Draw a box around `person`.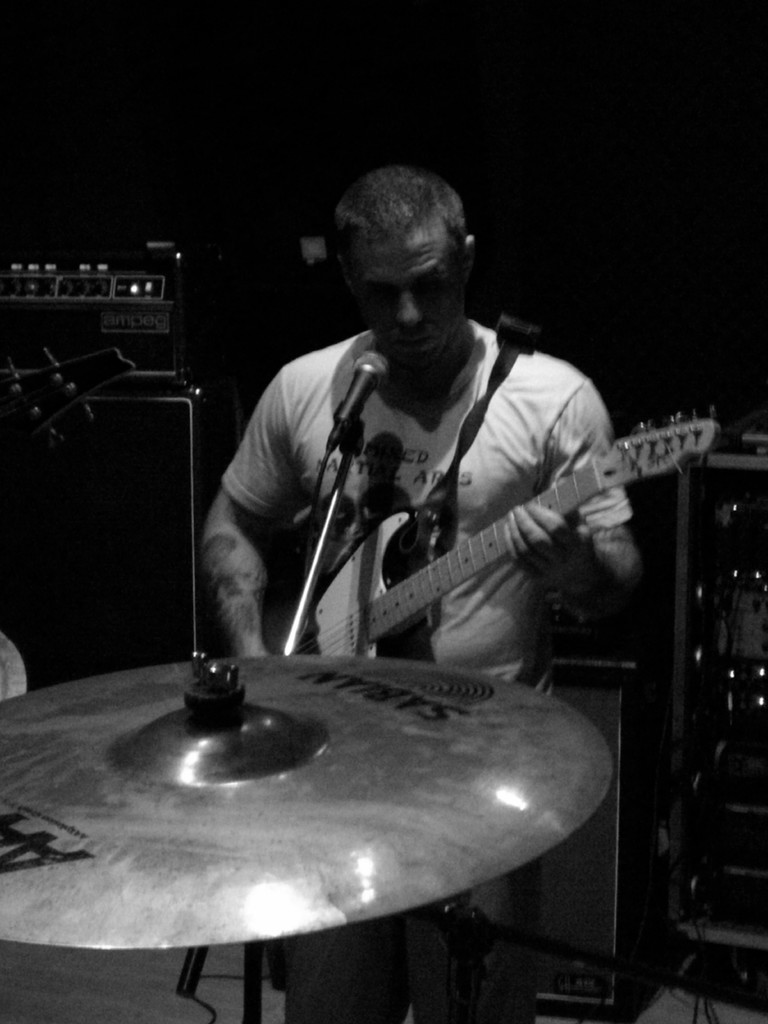
bbox(204, 157, 643, 1023).
